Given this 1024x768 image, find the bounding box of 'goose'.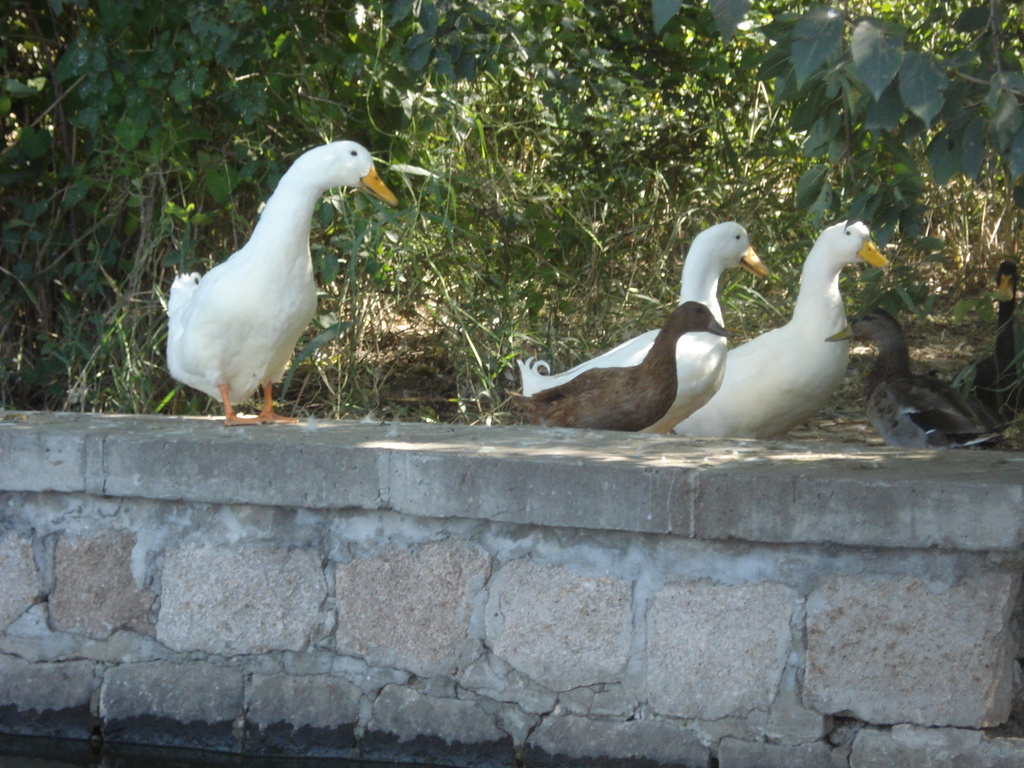
bbox(947, 263, 1020, 431).
